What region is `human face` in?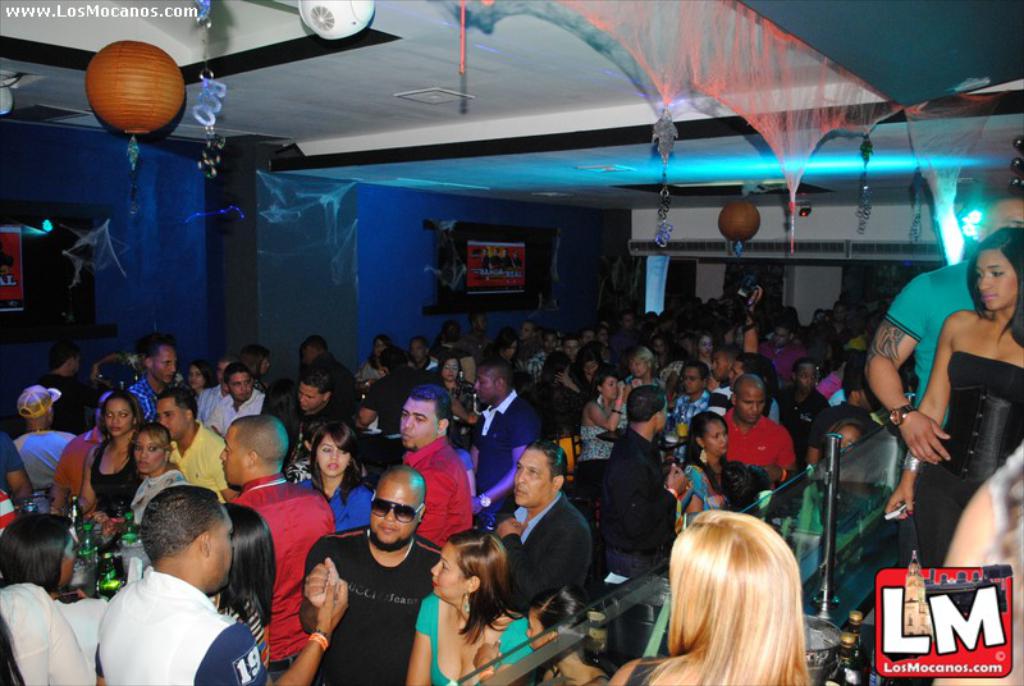
pyautogui.locateOnScreen(296, 385, 314, 407).
